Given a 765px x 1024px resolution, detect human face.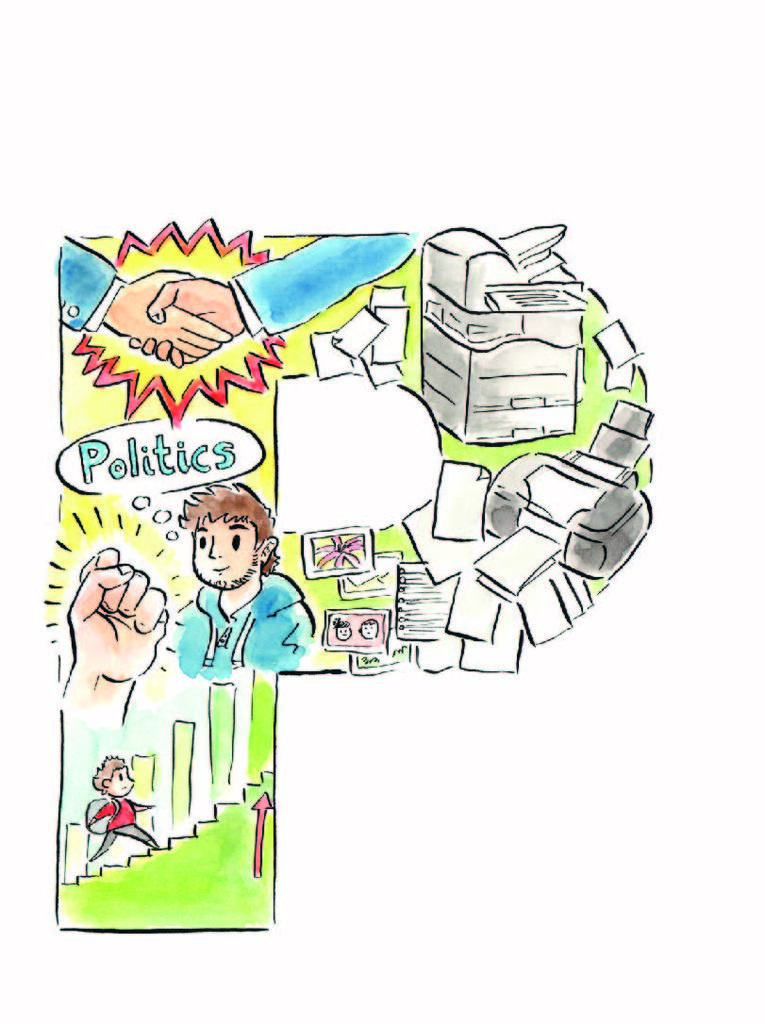
bbox=[112, 767, 134, 799].
